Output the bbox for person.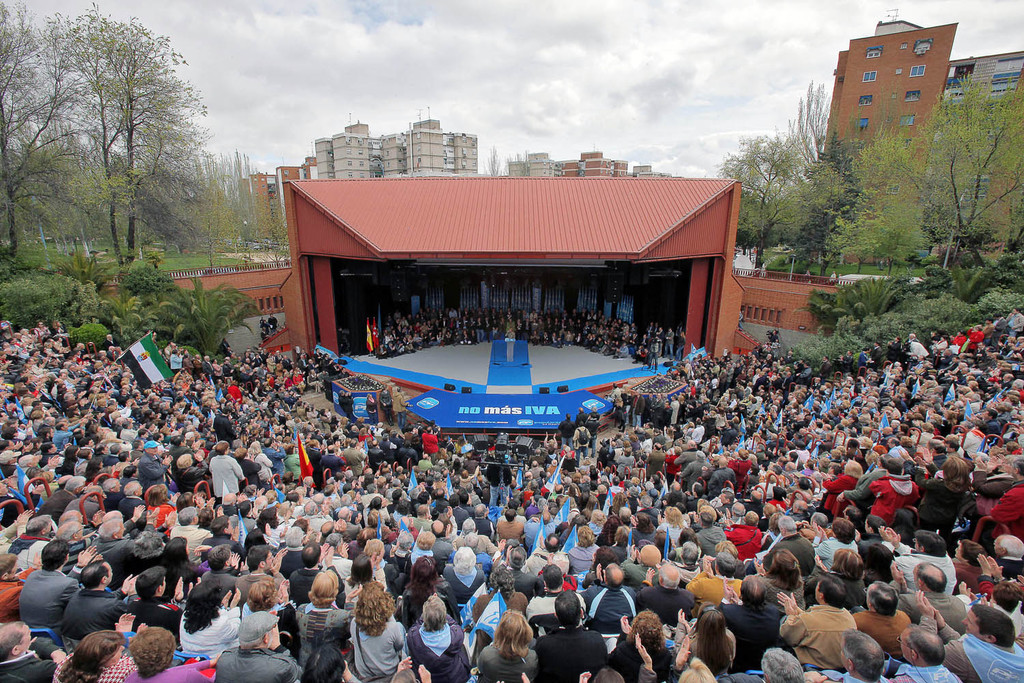
{"x1": 294, "y1": 639, "x2": 375, "y2": 682}.
